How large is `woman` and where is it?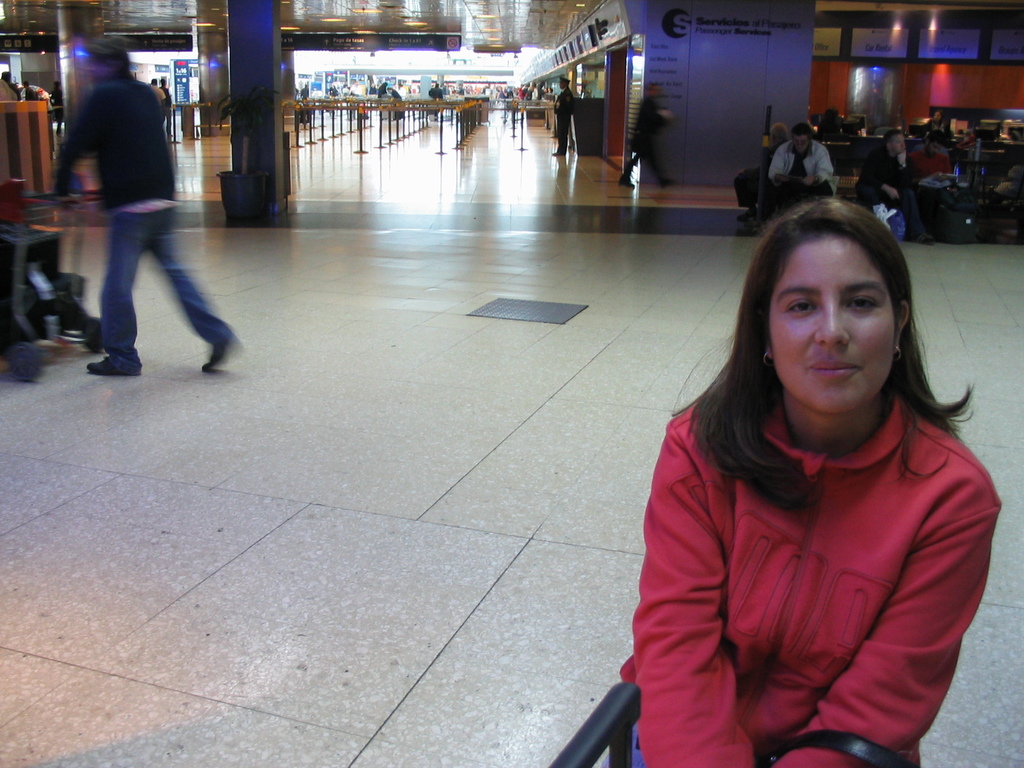
Bounding box: [620, 195, 1000, 767].
